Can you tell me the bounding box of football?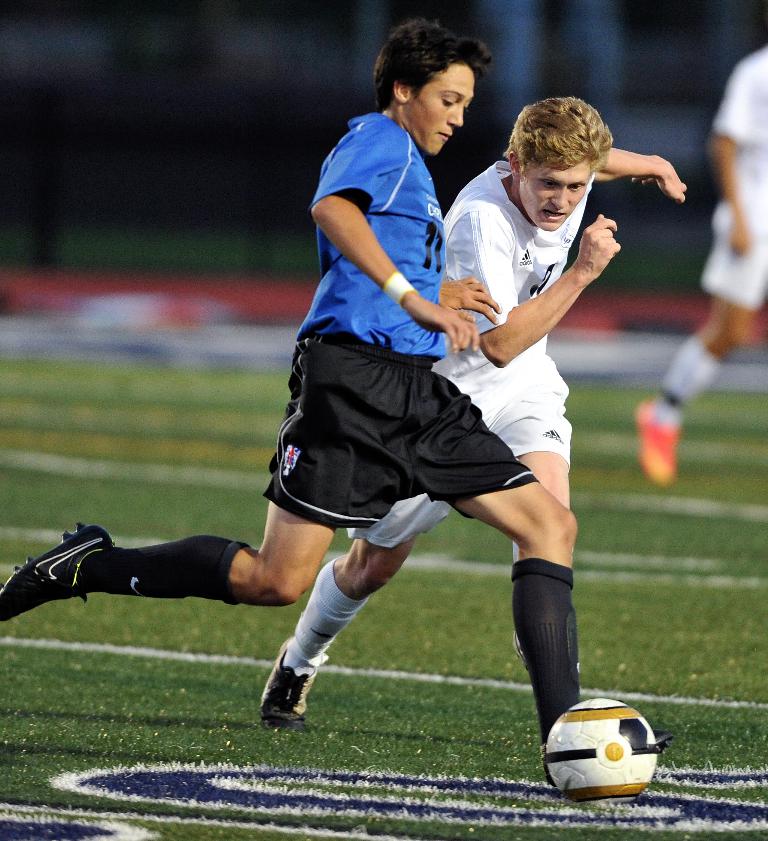
rect(546, 696, 659, 799).
